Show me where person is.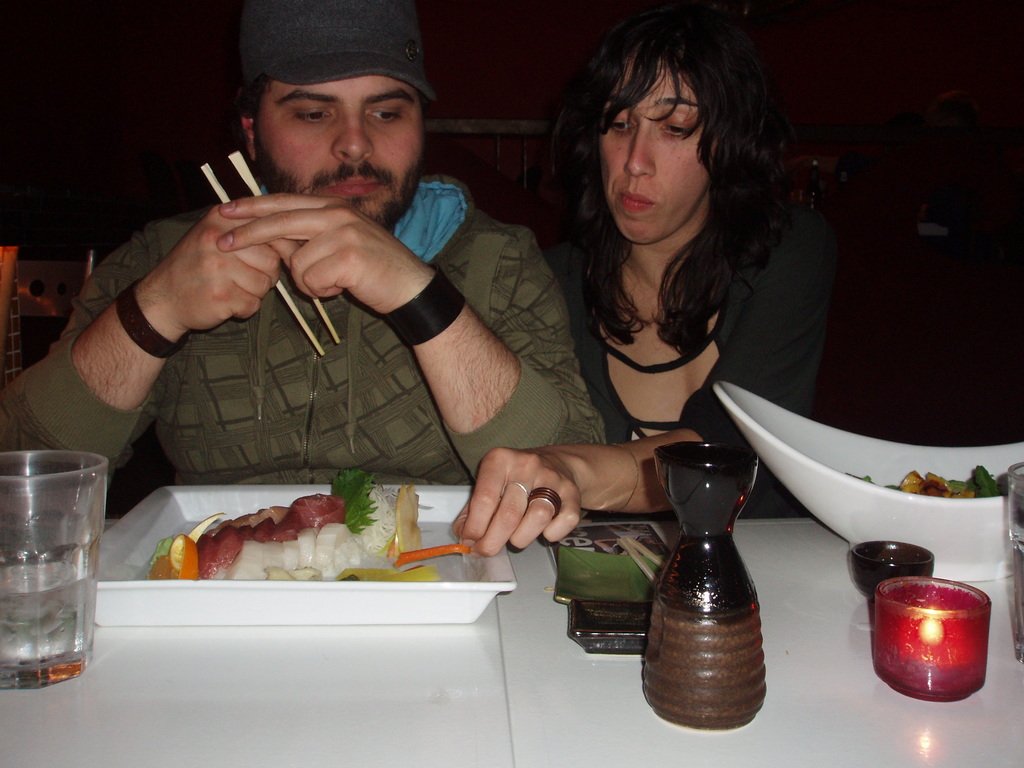
person is at 455, 10, 838, 556.
